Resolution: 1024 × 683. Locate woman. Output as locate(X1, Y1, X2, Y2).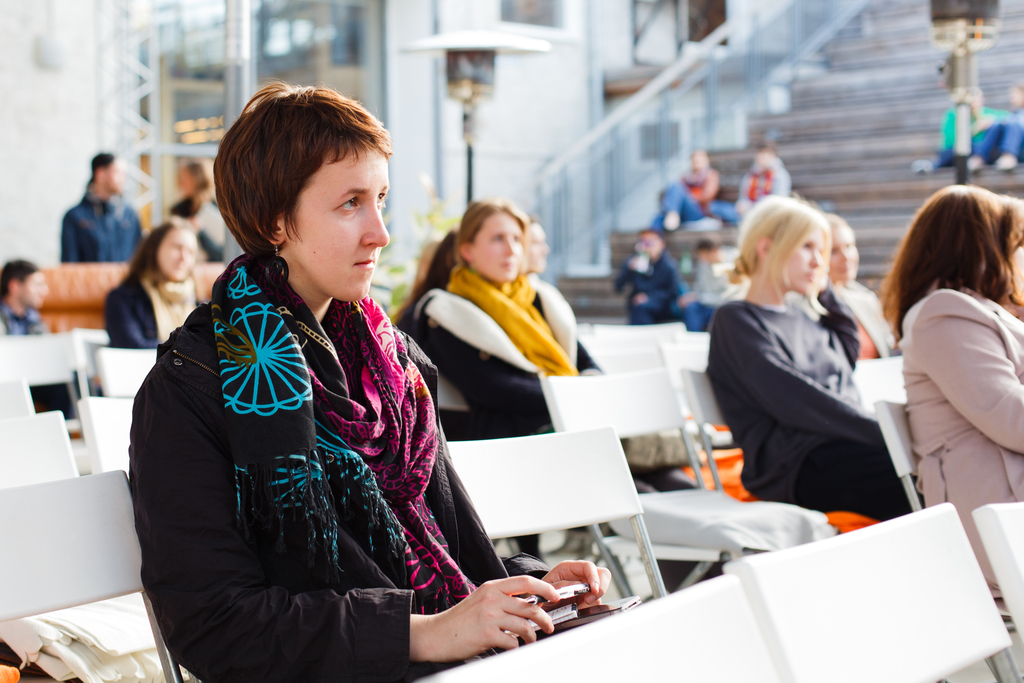
locate(964, 87, 1023, 171).
